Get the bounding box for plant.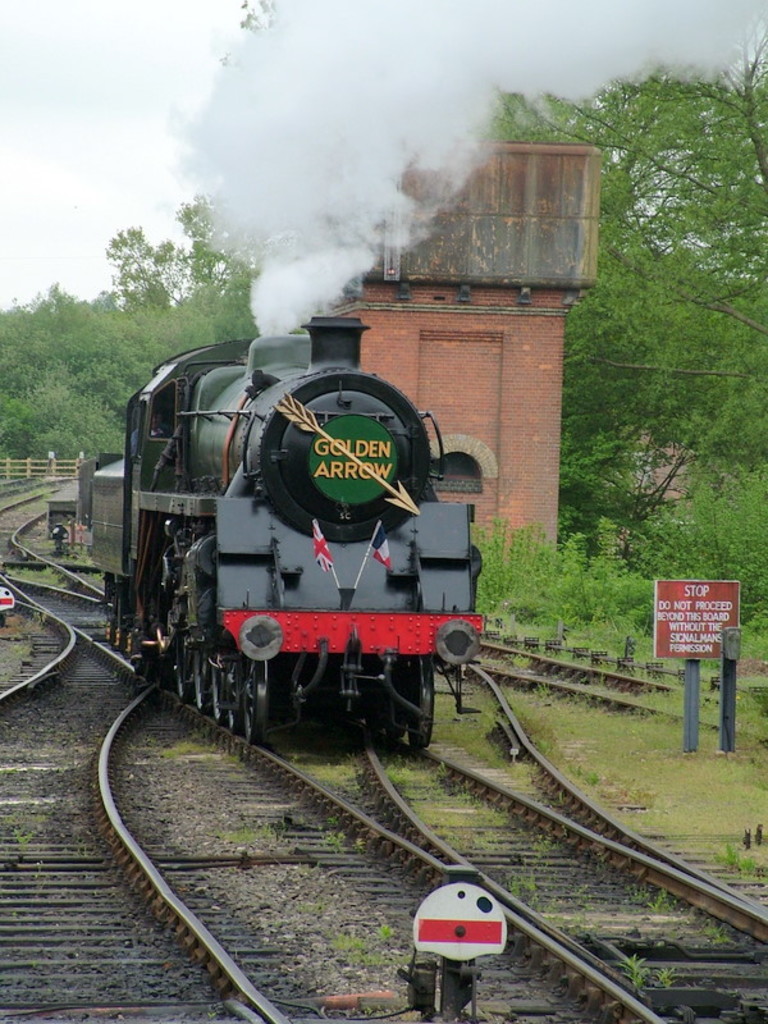
(329, 927, 434, 970).
